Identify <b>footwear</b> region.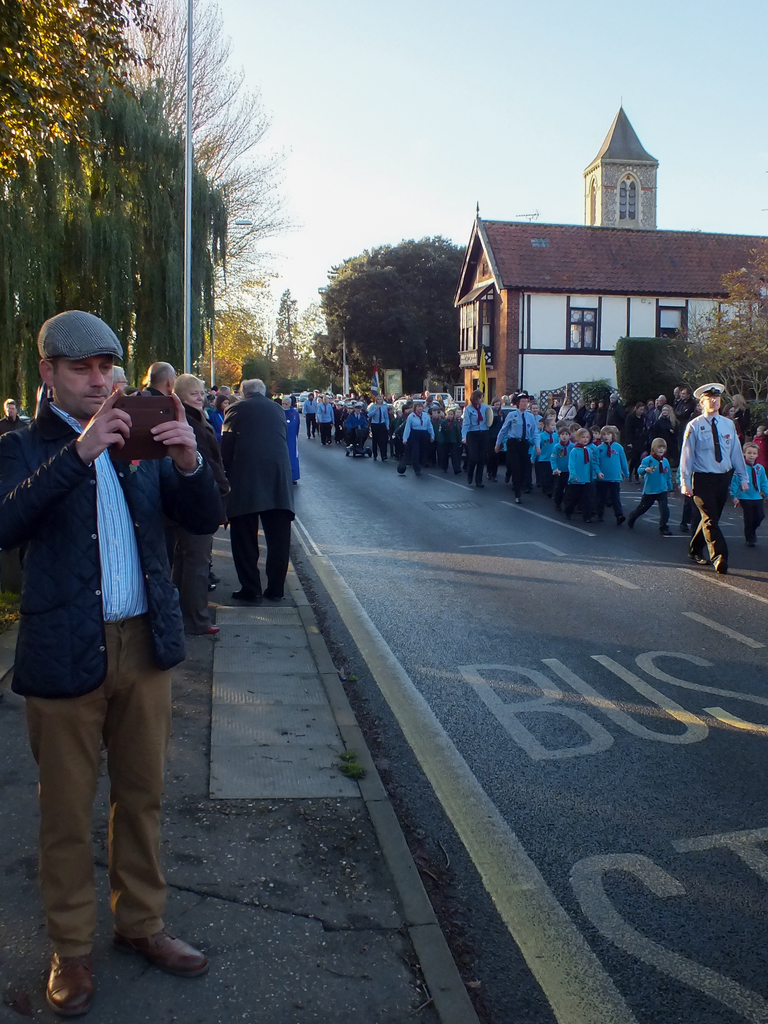
Region: <bbox>617, 511, 626, 525</bbox>.
